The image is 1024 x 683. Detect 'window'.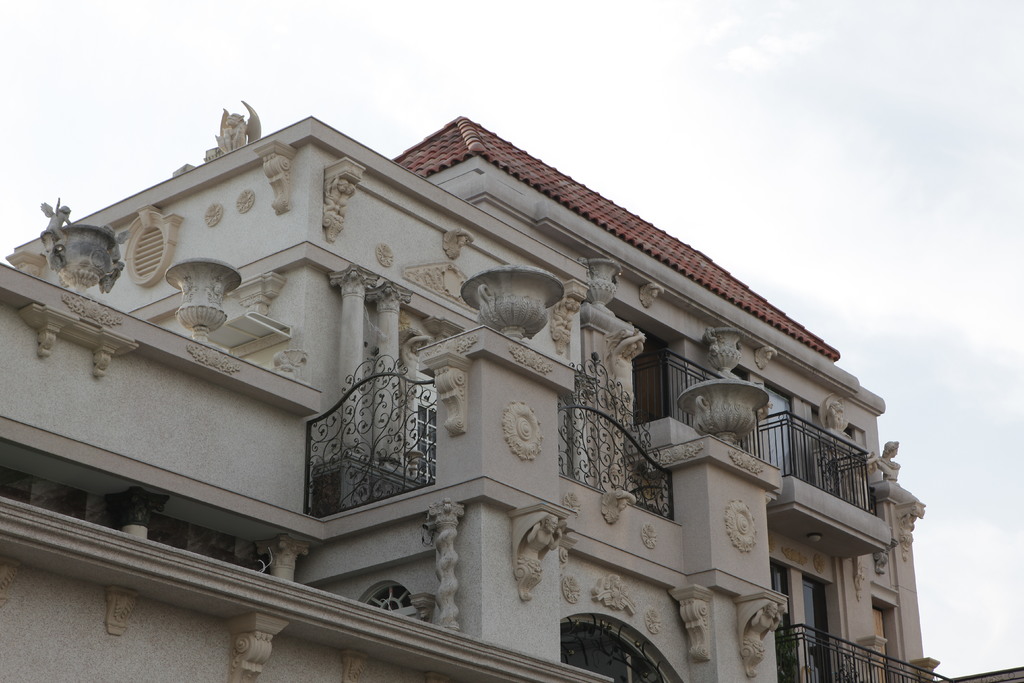
Detection: pyautogui.locateOnScreen(566, 618, 671, 669).
